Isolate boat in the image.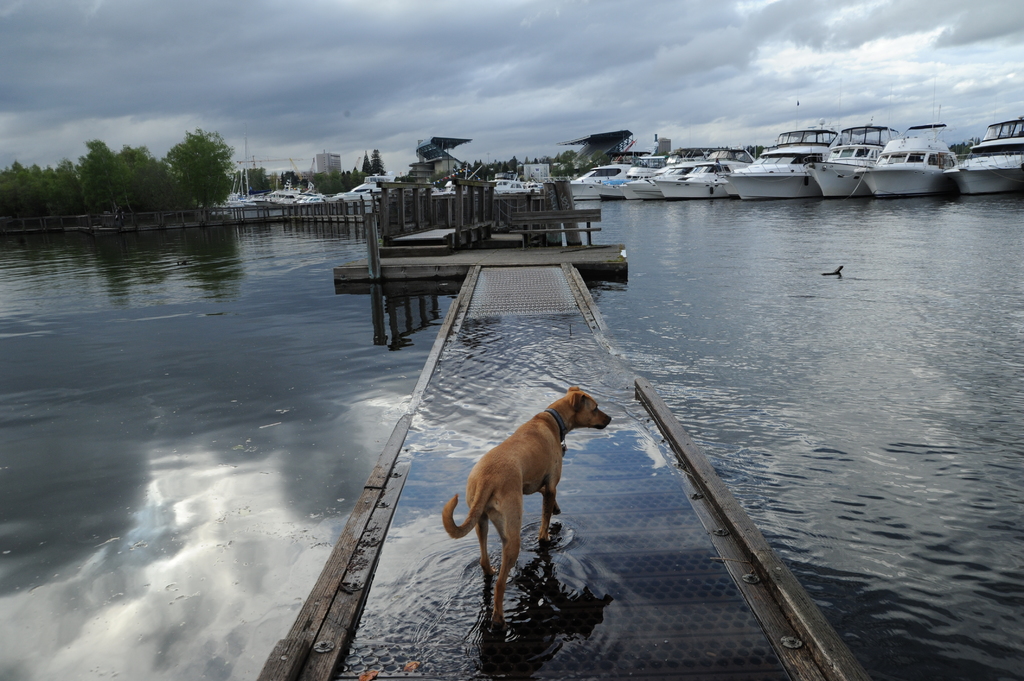
Isolated region: detection(620, 162, 682, 209).
